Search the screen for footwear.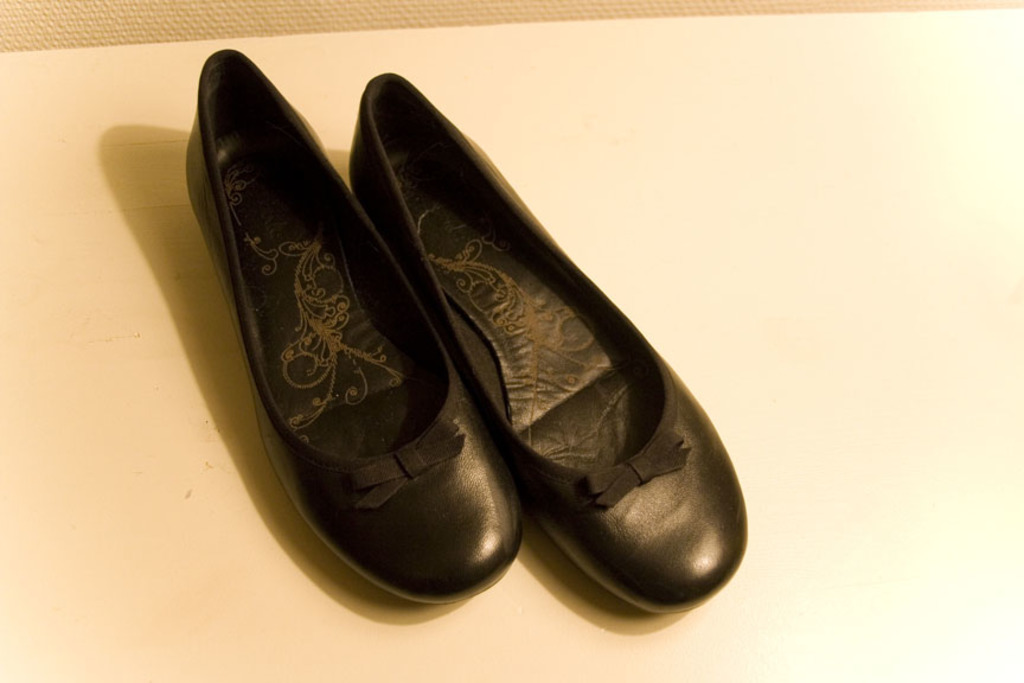
Found at (184, 20, 514, 619).
